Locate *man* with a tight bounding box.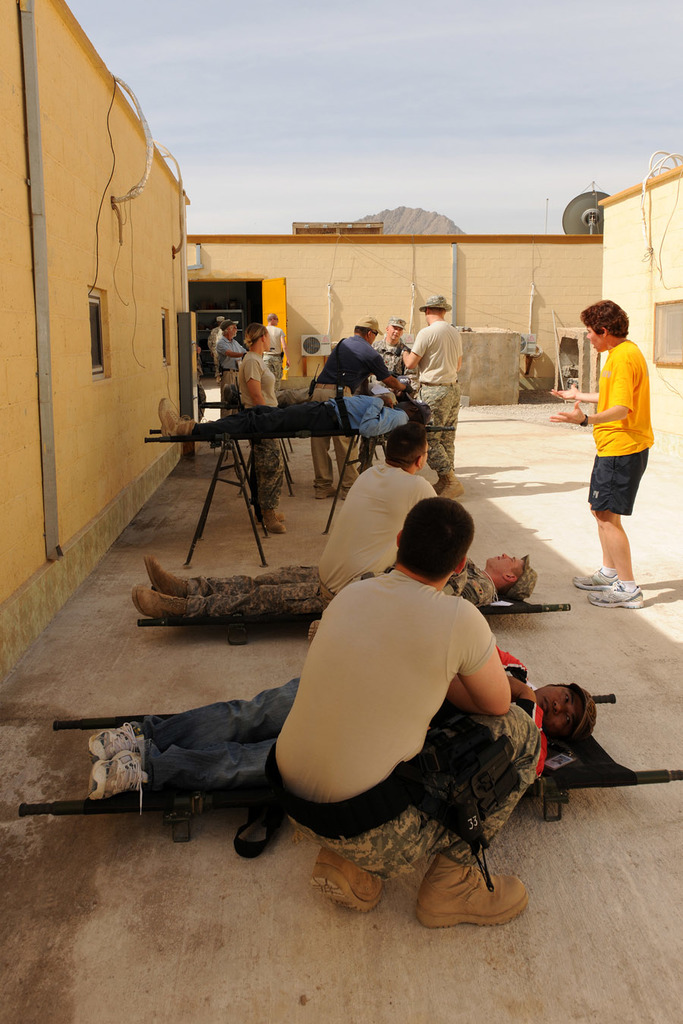
l=545, t=300, r=657, b=611.
